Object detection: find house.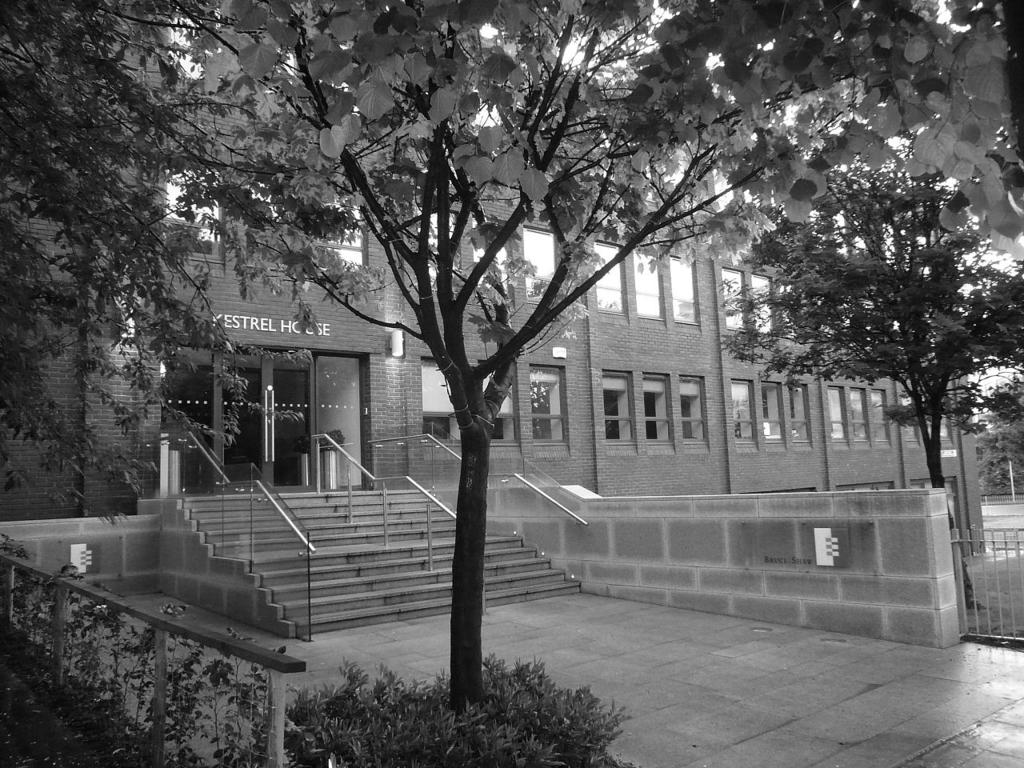
bbox=(0, 2, 975, 550).
